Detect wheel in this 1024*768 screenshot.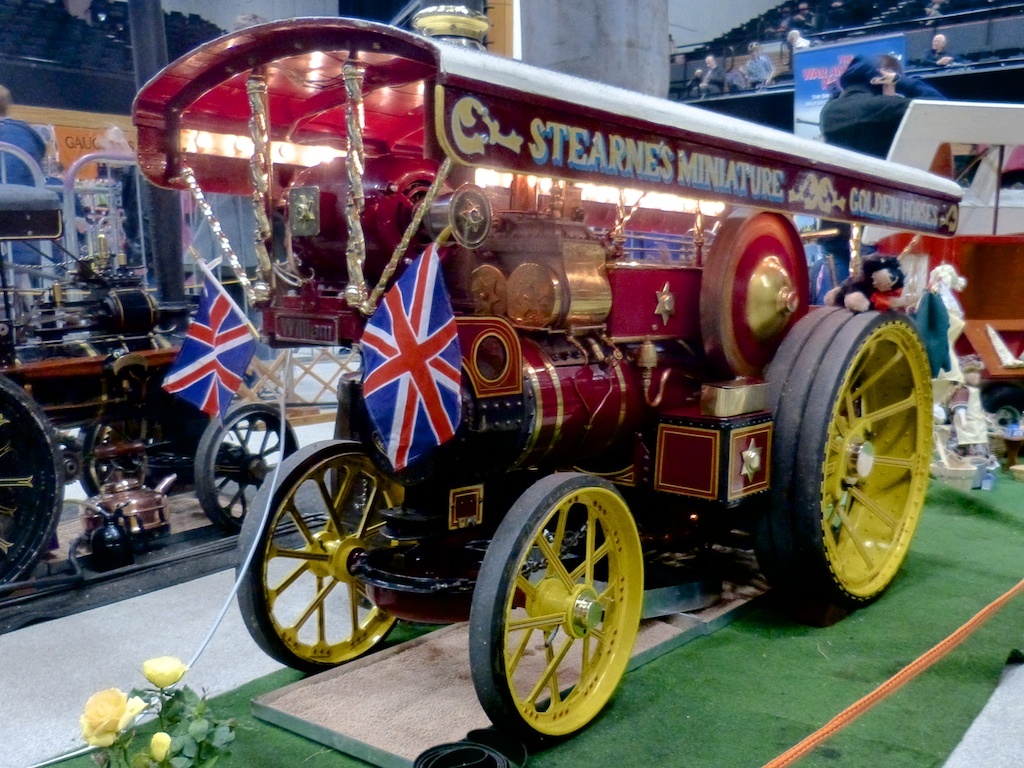
Detection: (x1=75, y1=422, x2=168, y2=495).
